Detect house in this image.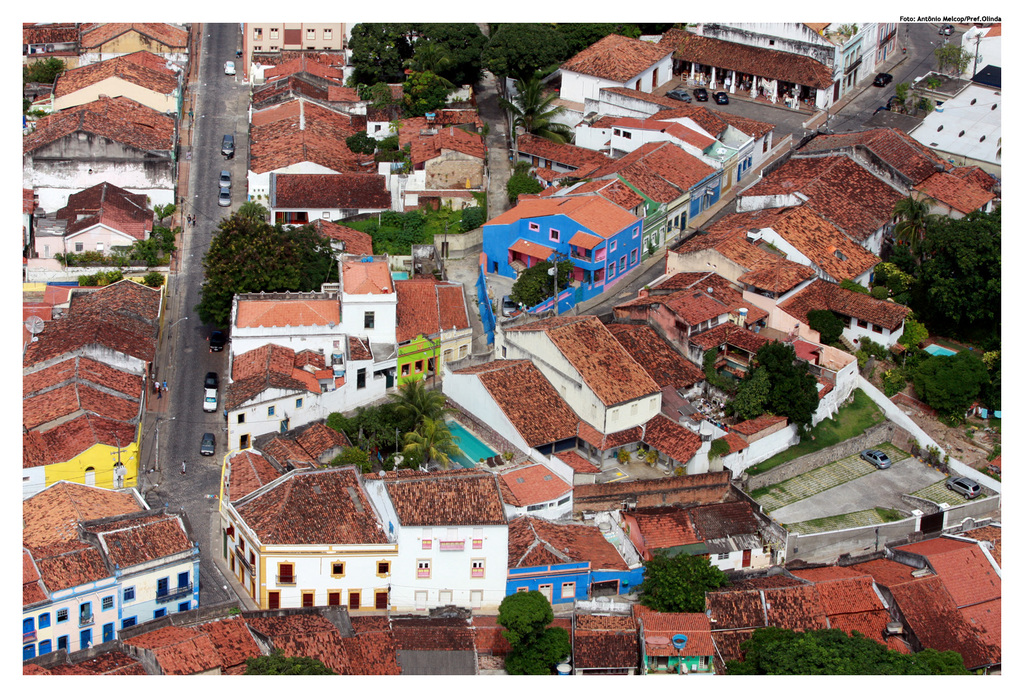
Detection: [left=619, top=276, right=761, bottom=359].
